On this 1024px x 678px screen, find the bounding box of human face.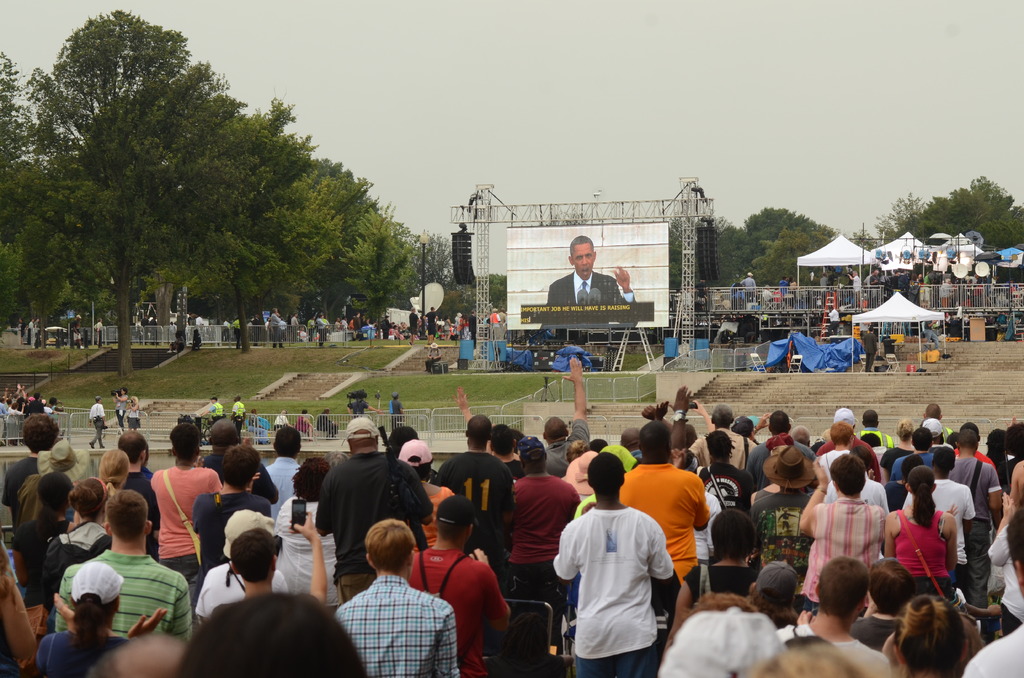
Bounding box: box(571, 230, 598, 280).
